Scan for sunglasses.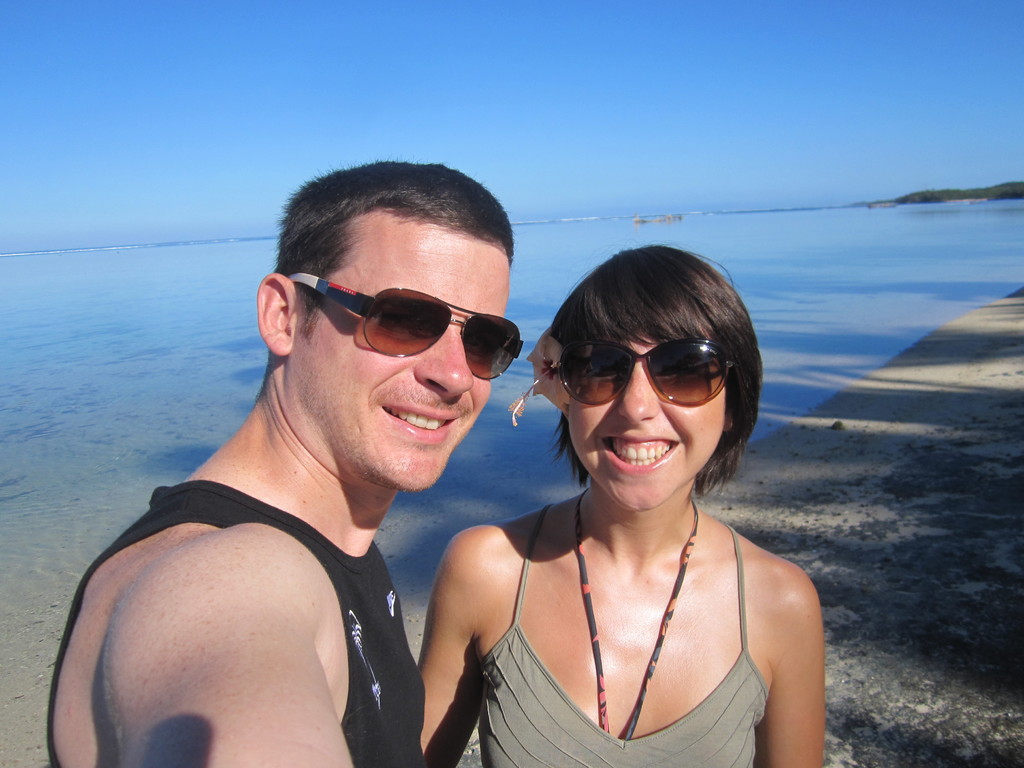
Scan result: <region>548, 333, 739, 418</region>.
